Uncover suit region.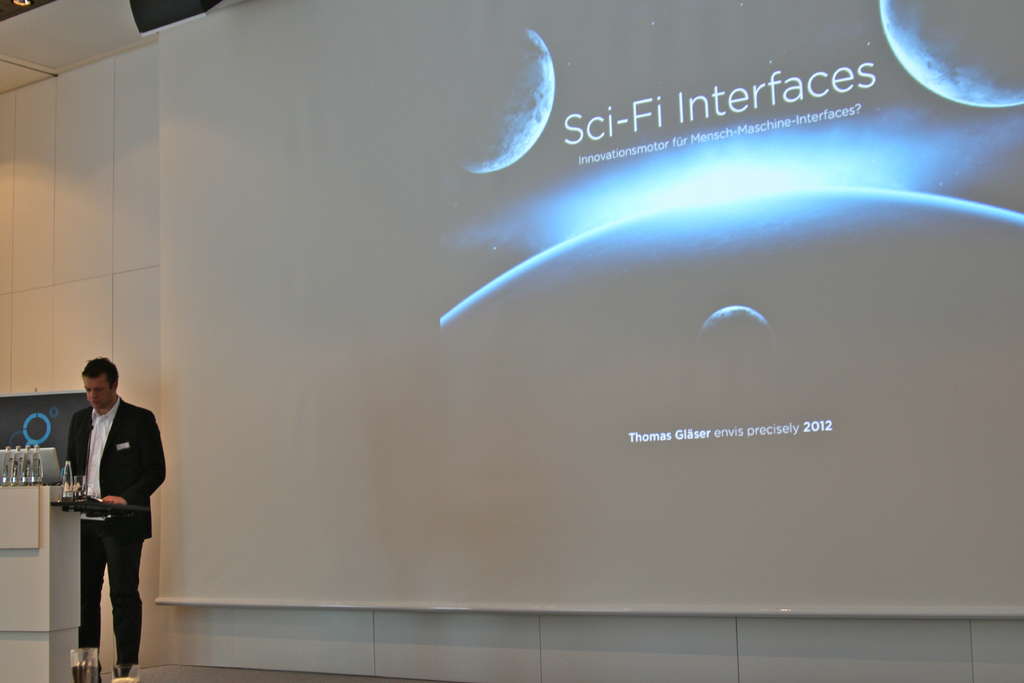
Uncovered: Rect(53, 389, 154, 664).
